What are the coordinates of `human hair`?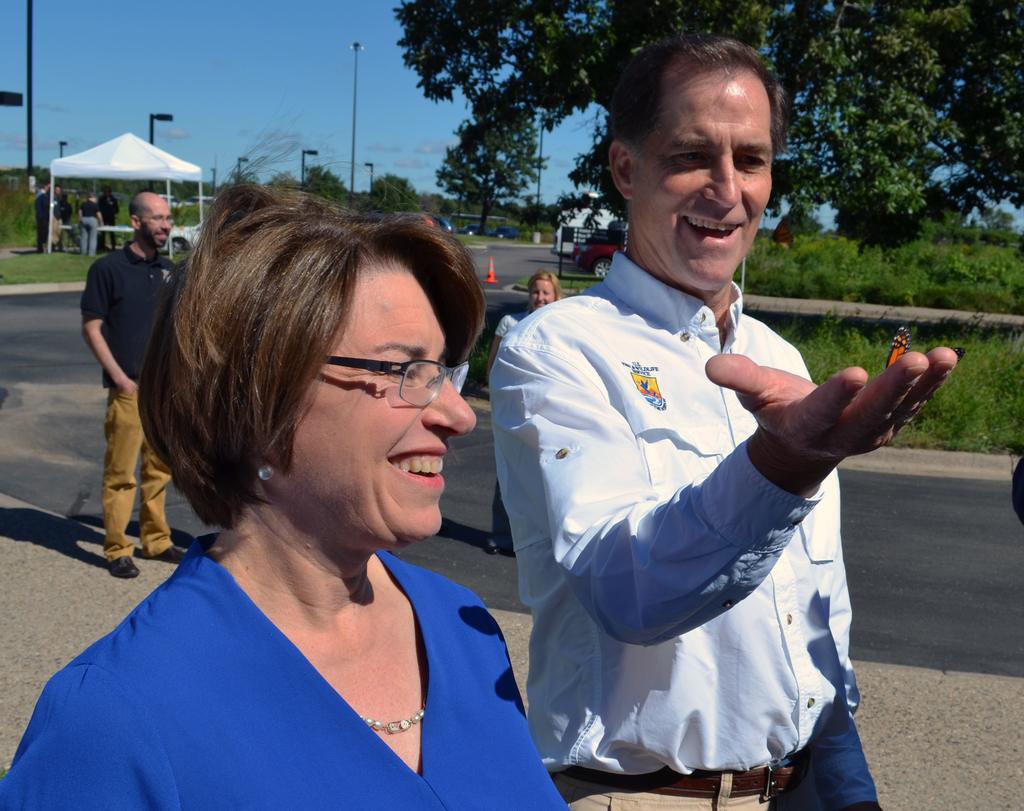
detection(129, 188, 148, 220).
